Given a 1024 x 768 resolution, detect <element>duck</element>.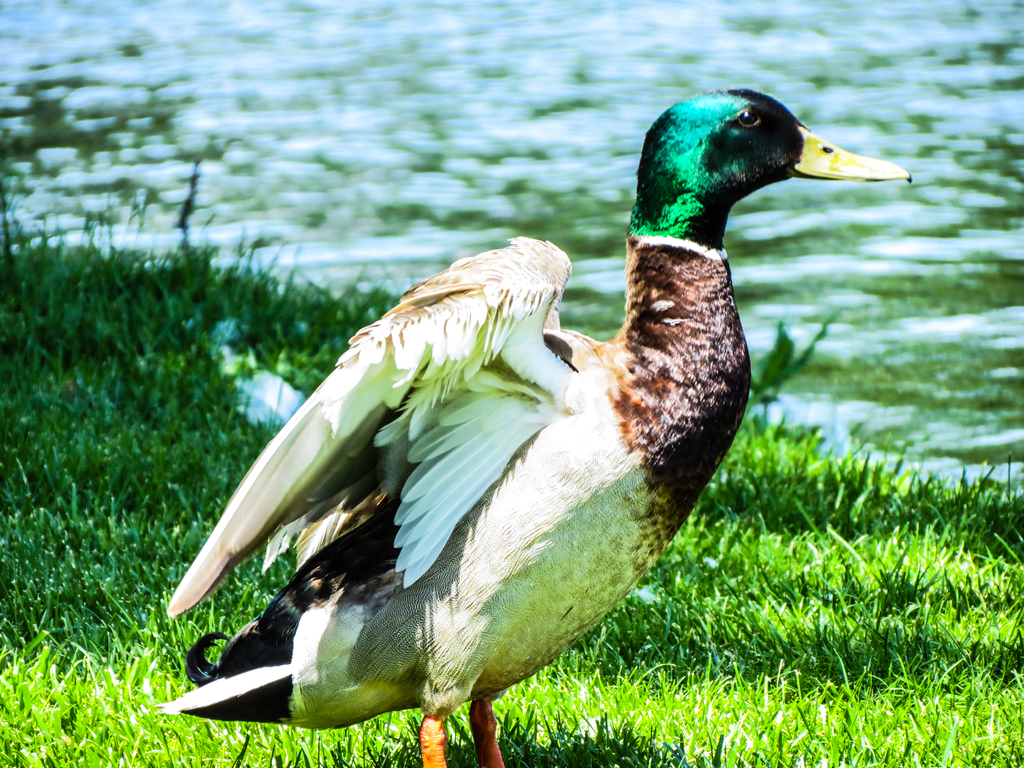
crop(143, 80, 919, 767).
